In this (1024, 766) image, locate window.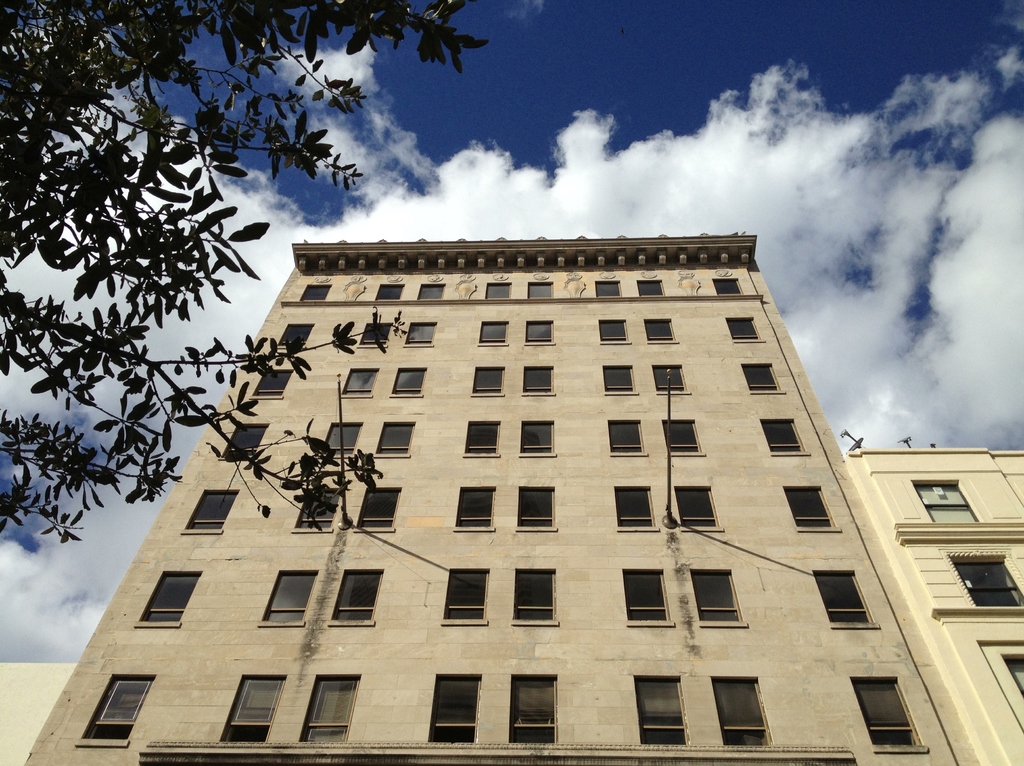
Bounding box: 506:674:559:744.
